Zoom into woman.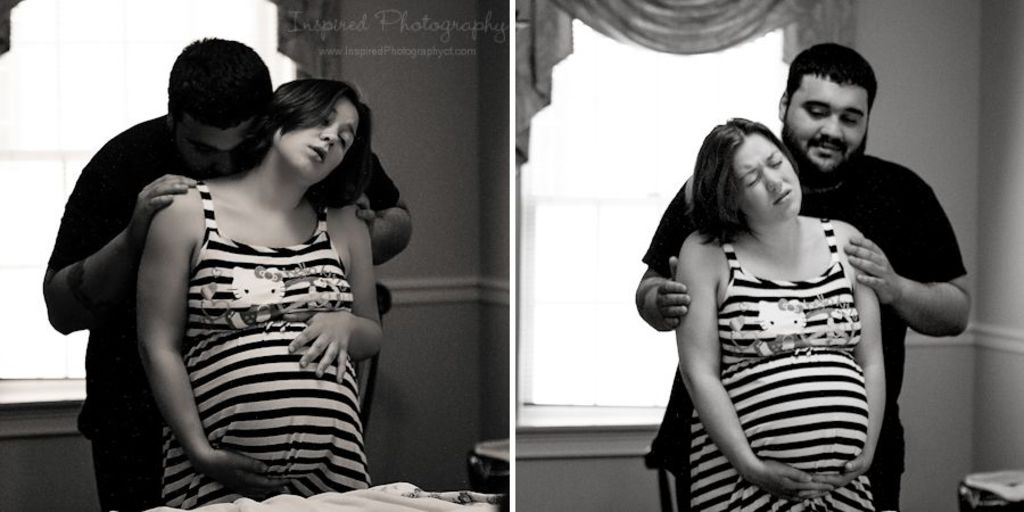
Zoom target: l=639, t=85, r=906, b=499.
